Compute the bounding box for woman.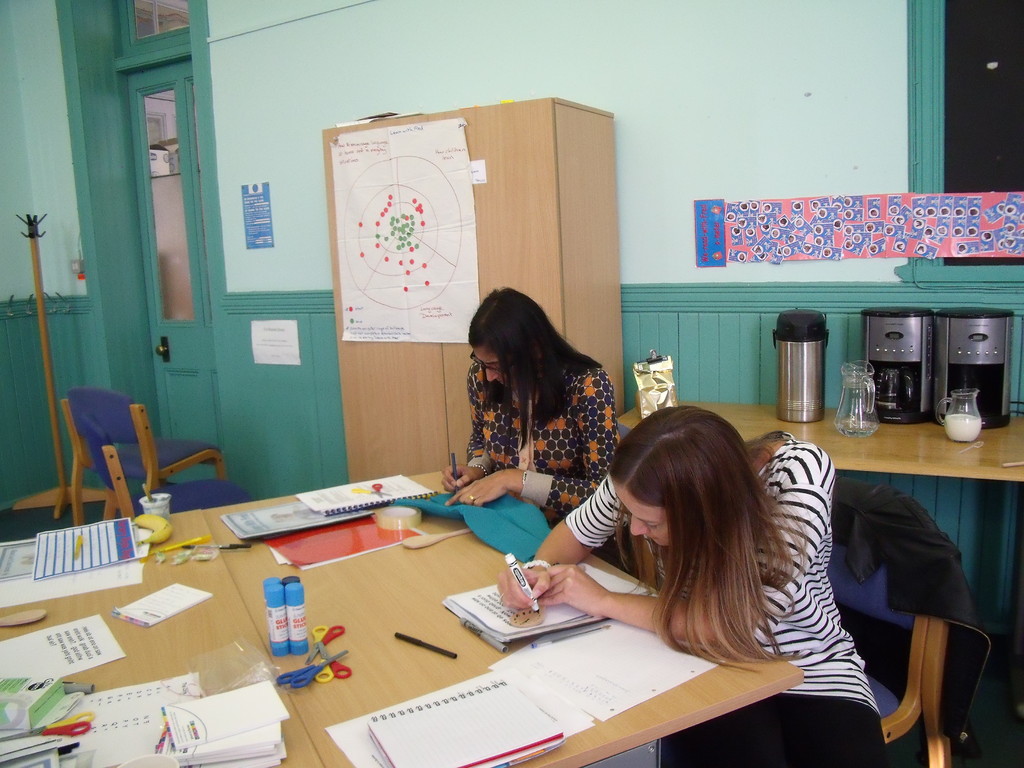
box=[440, 278, 628, 533].
